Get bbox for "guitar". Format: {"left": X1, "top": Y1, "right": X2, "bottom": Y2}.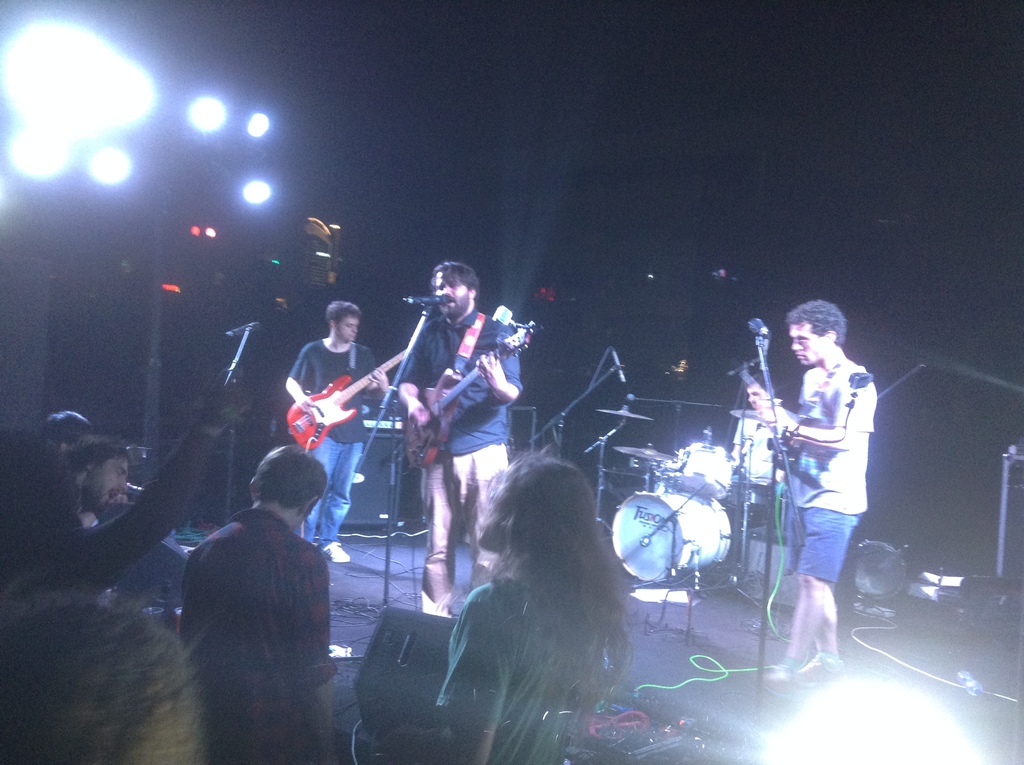
{"left": 726, "top": 353, "right": 838, "bottom": 493}.
